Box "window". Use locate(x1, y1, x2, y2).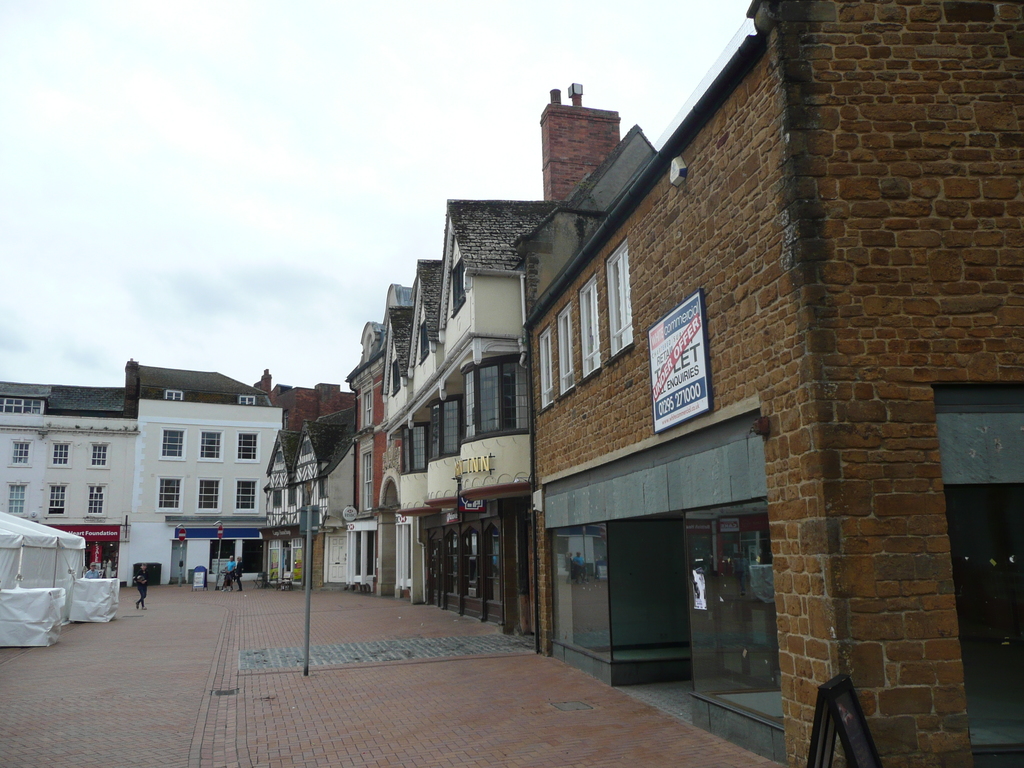
locate(202, 434, 226, 463).
